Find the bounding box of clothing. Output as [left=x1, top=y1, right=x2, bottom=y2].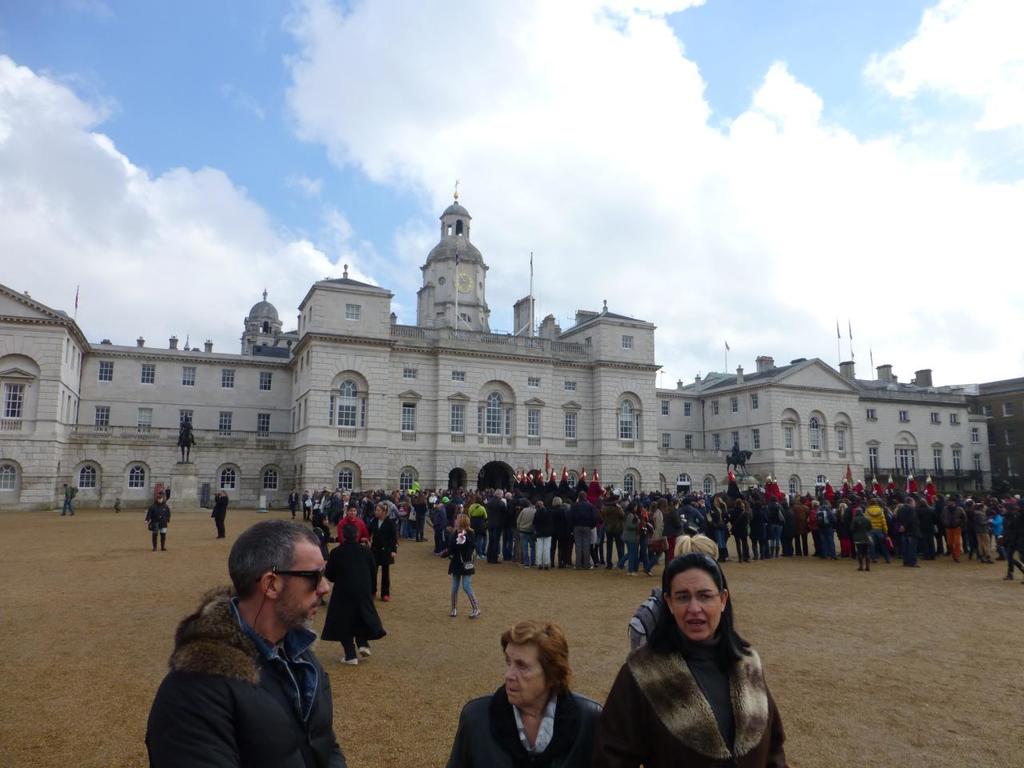
[left=61, top=486, right=74, bottom=510].
